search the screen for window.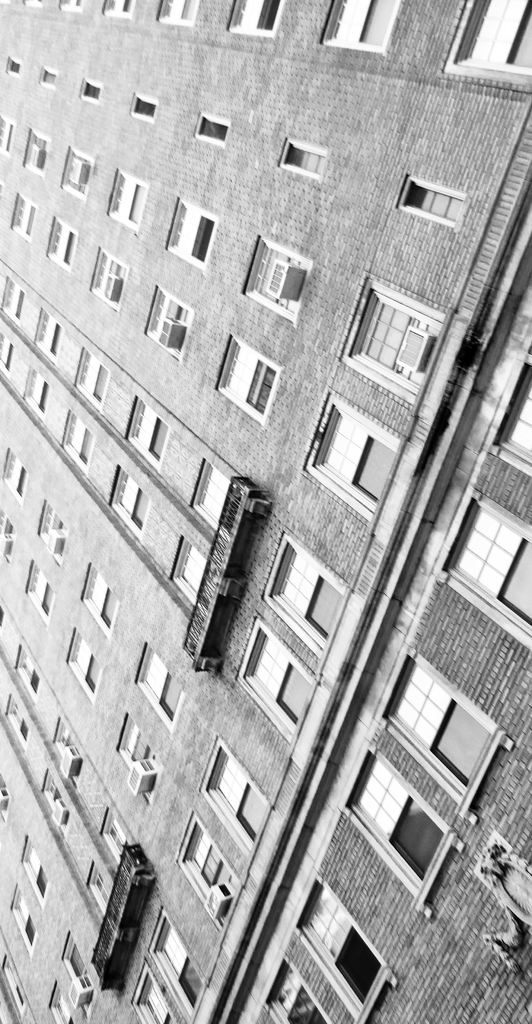
Found at rect(0, 333, 16, 371).
